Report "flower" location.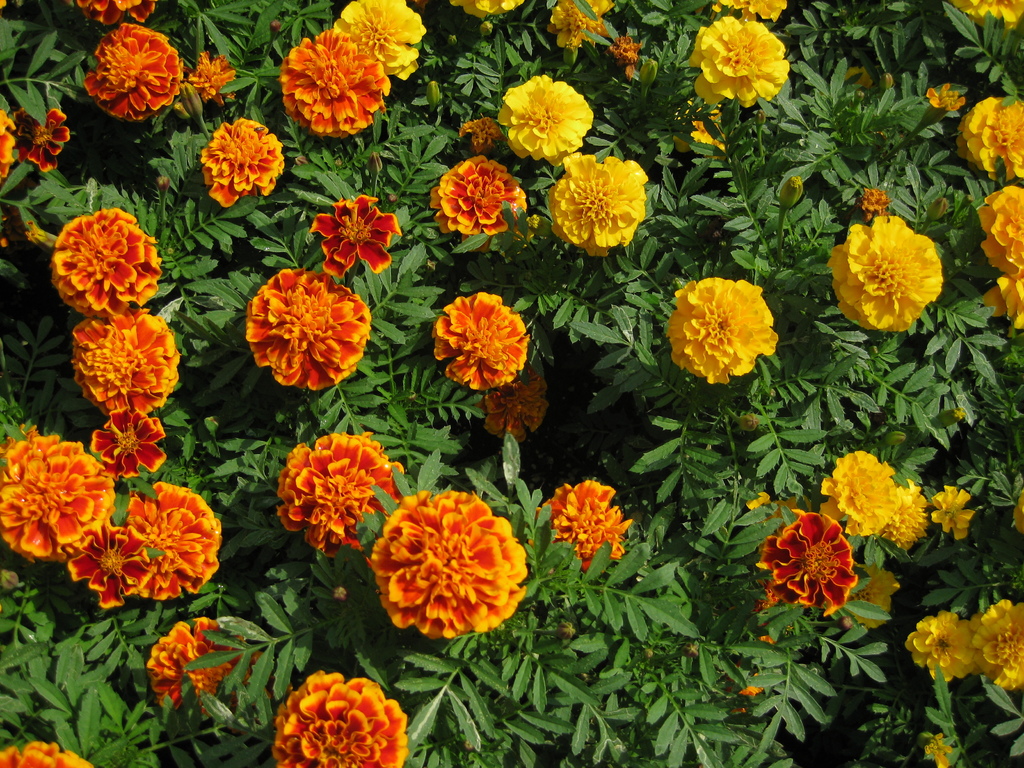
Report: (x1=144, y1=619, x2=266, y2=729).
